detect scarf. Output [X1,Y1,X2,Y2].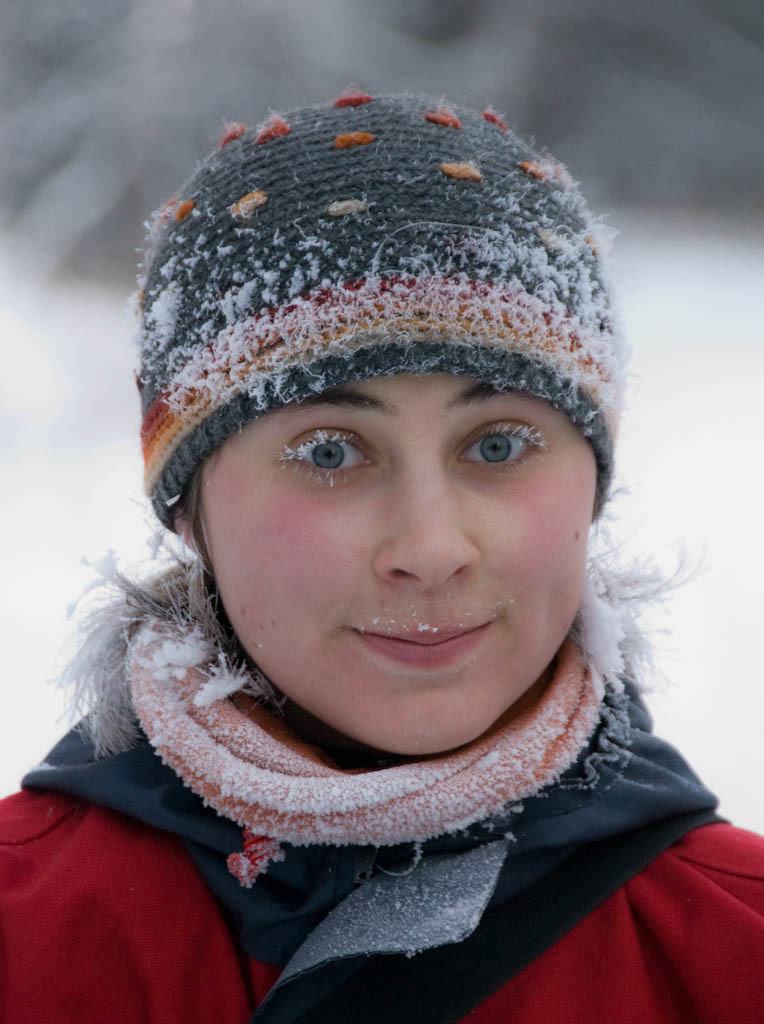
[51,567,711,902].
